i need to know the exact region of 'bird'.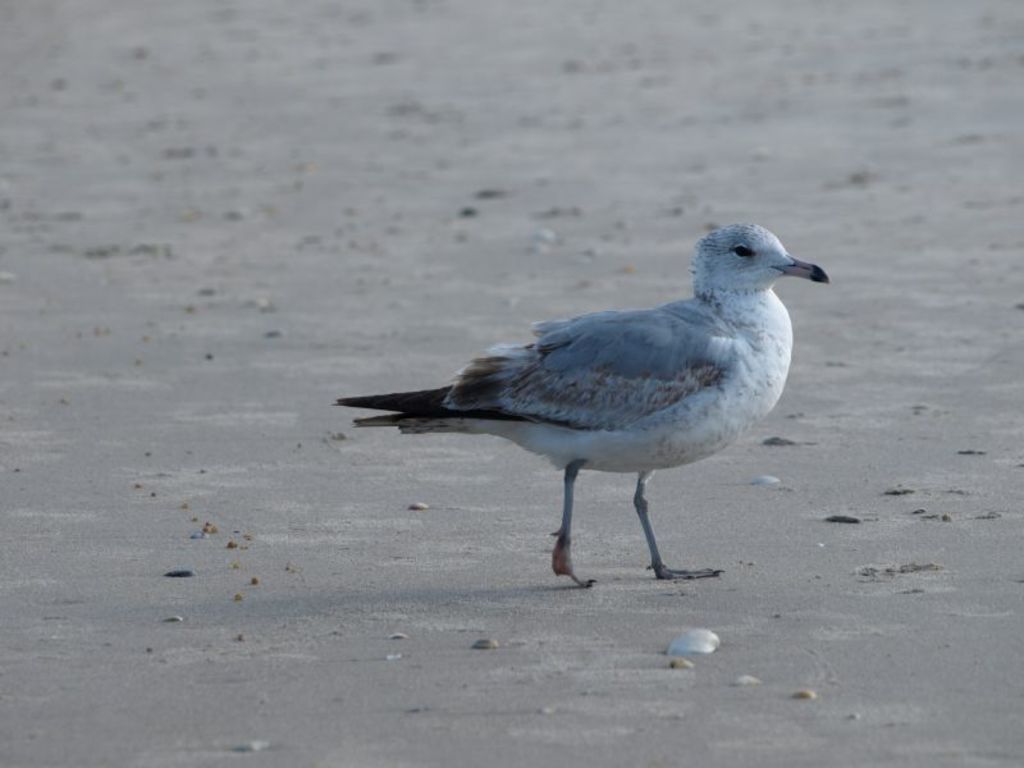
Region: 321, 219, 840, 575.
